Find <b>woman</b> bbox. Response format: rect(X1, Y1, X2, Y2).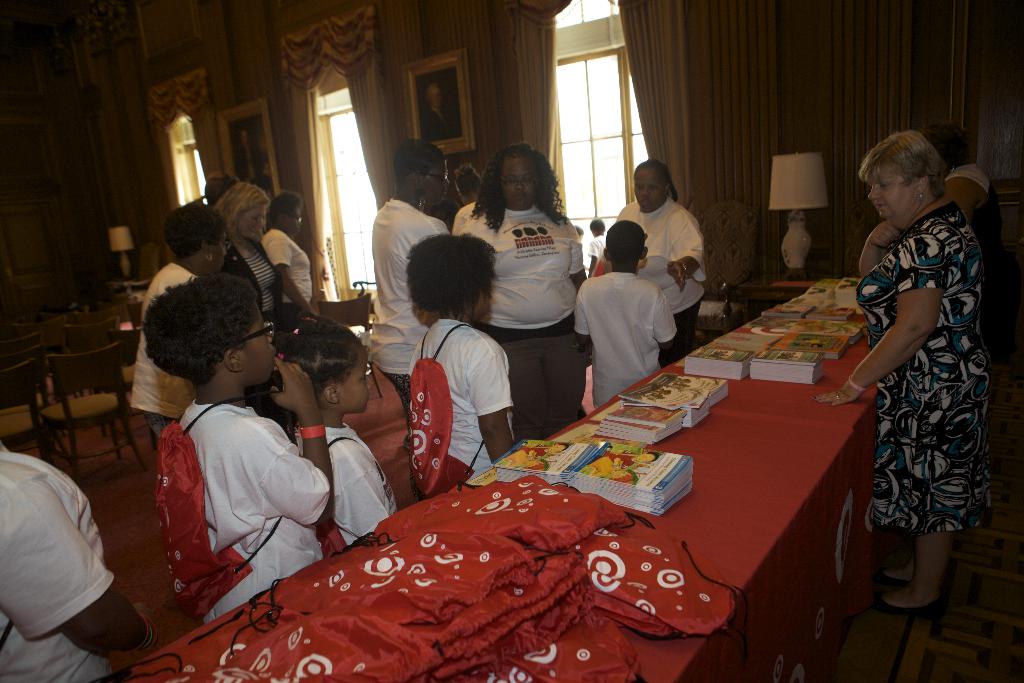
rect(450, 139, 586, 439).
